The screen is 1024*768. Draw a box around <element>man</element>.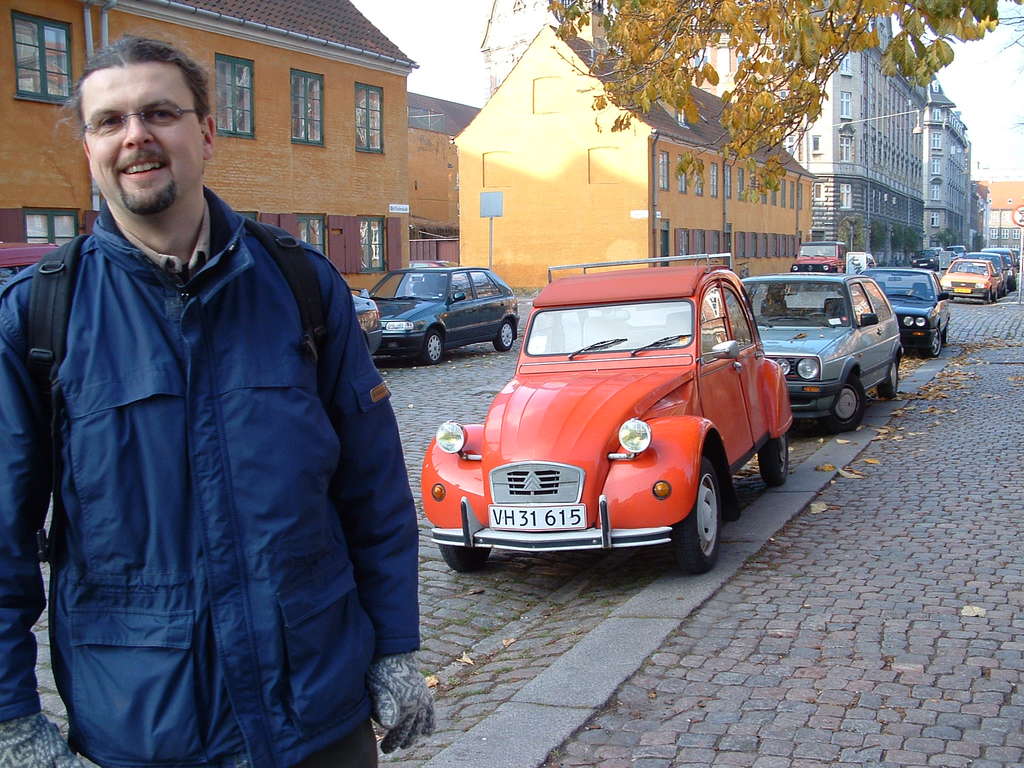
x1=0 y1=31 x2=435 y2=767.
